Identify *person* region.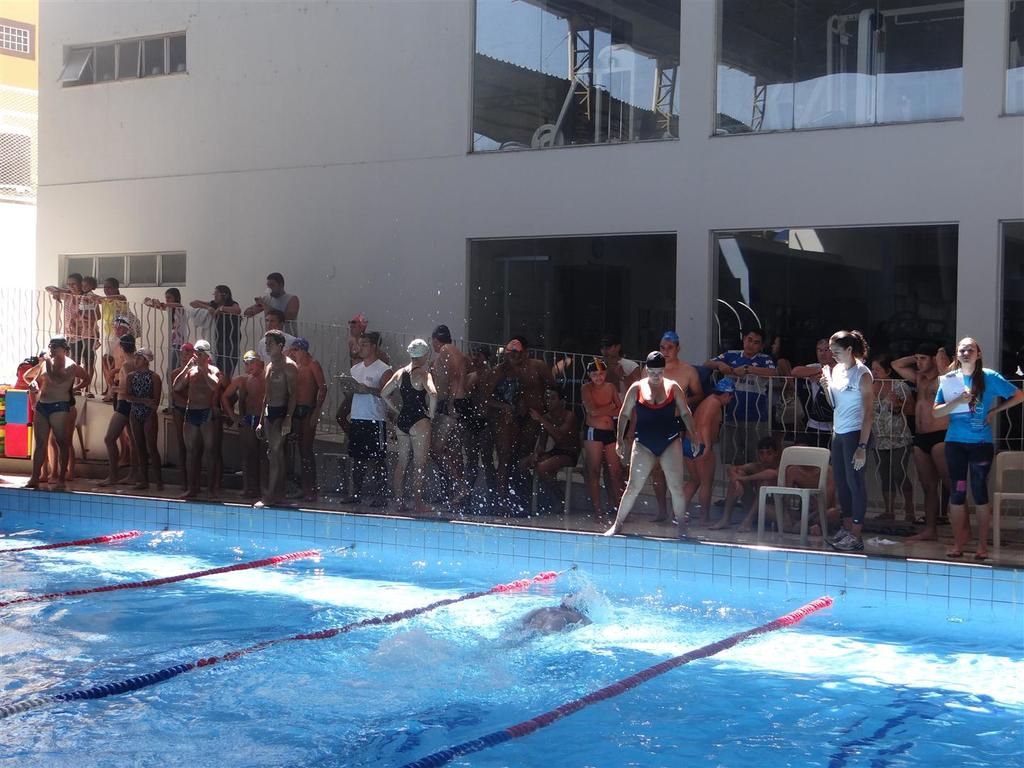
Region: {"left": 107, "top": 348, "right": 163, "bottom": 486}.
